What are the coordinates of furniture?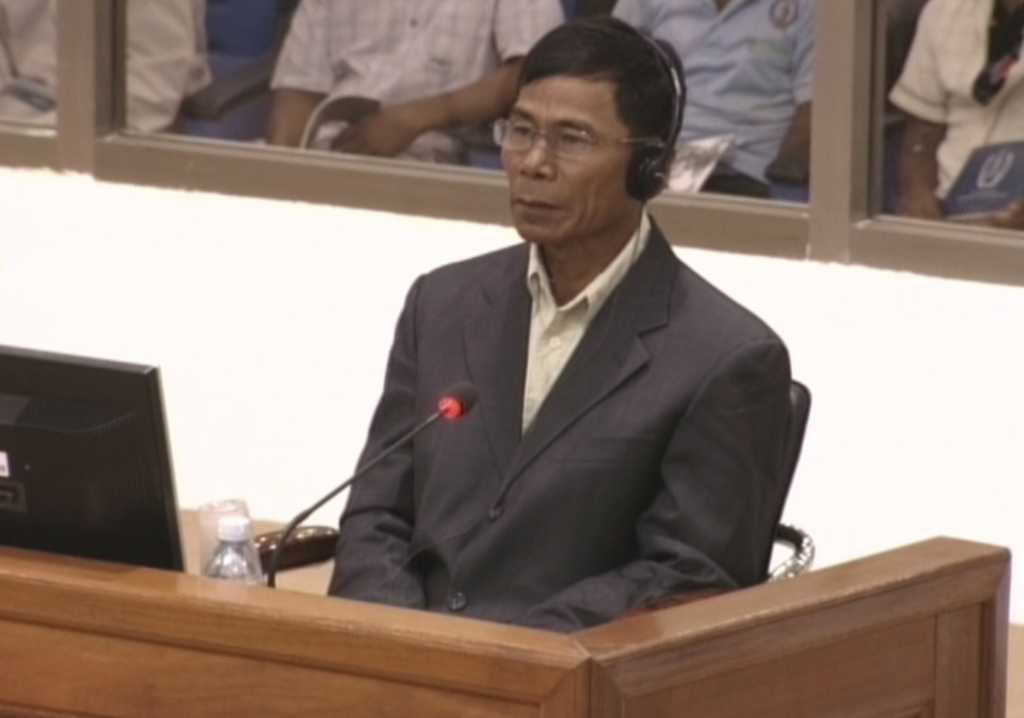
Rect(0, 533, 1014, 717).
